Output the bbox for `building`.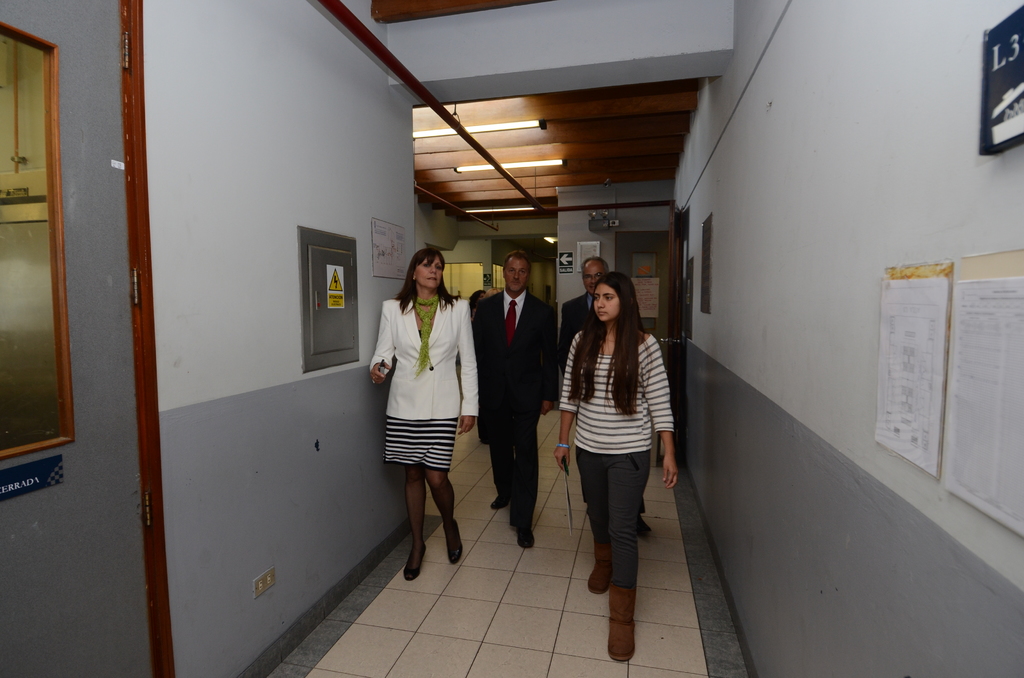
0 0 1023 677.
